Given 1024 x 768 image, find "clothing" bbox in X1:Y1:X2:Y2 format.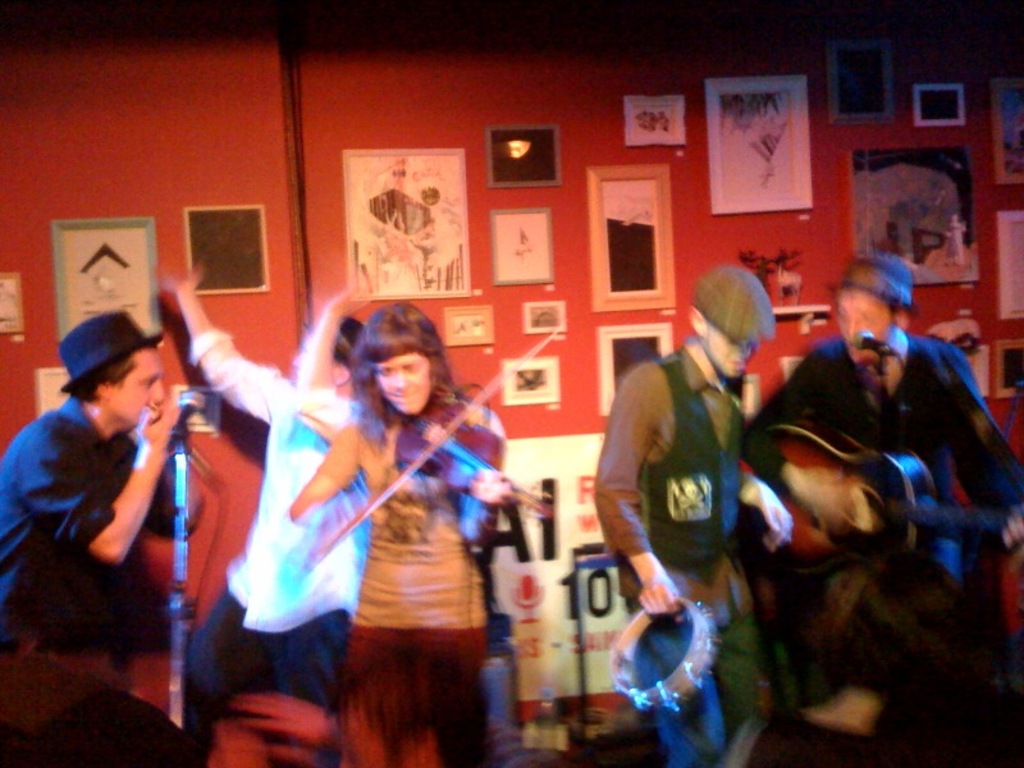
330:392:502:736.
